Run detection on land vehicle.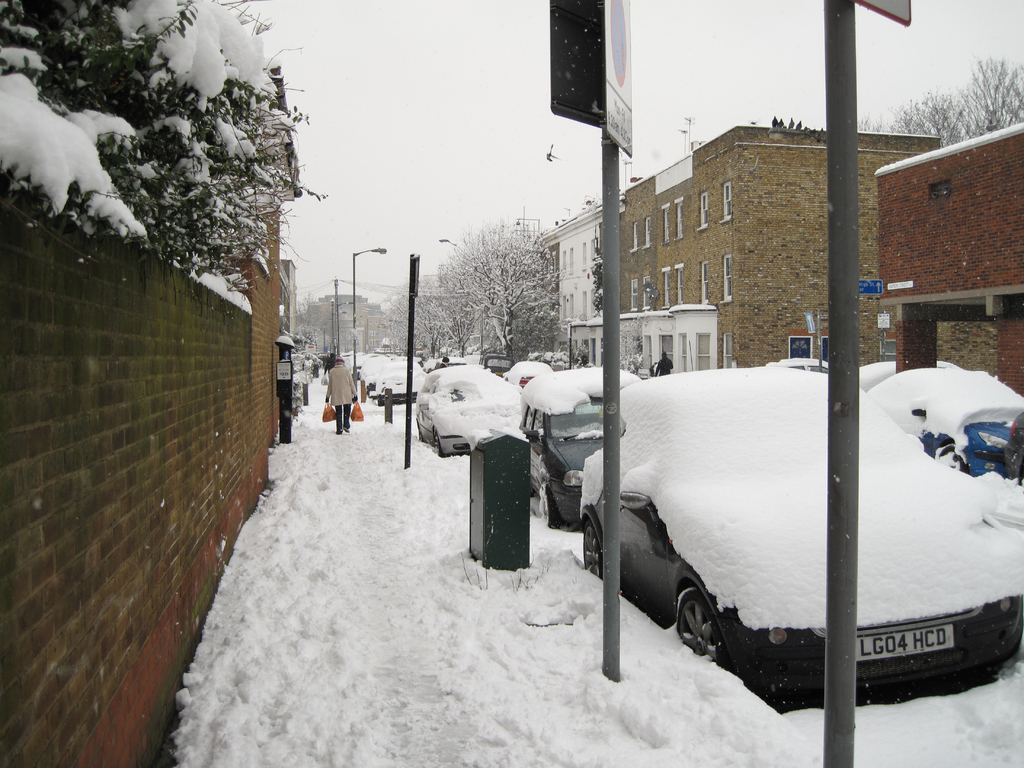
Result: x1=510 y1=360 x2=551 y2=383.
